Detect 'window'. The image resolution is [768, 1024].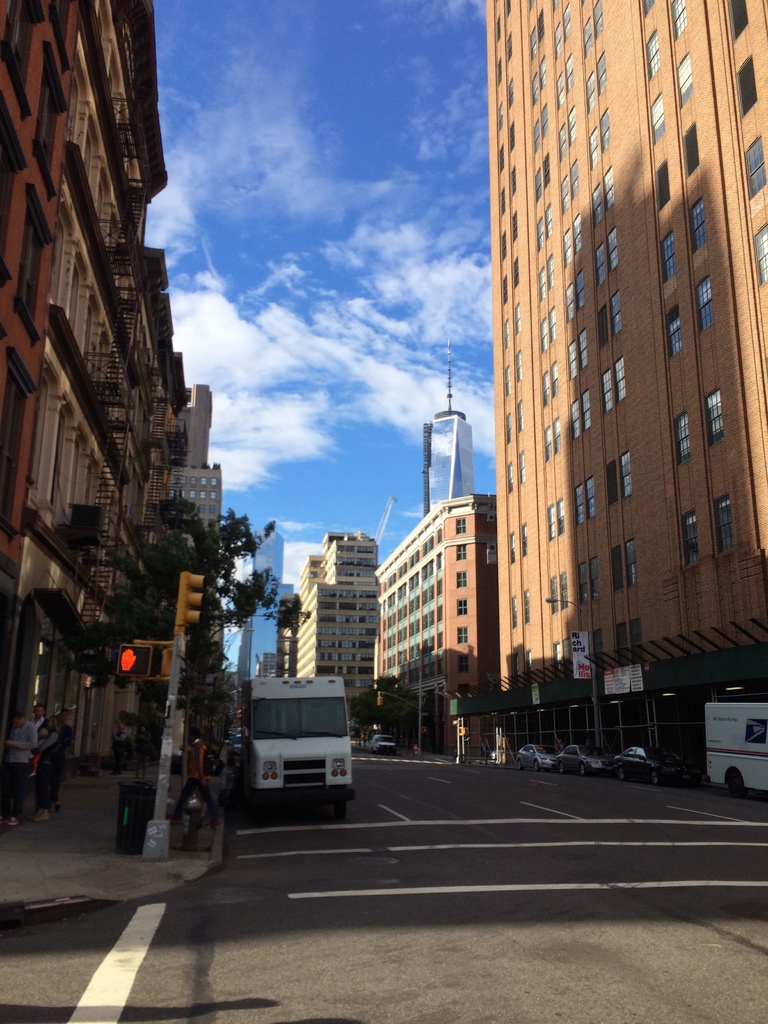
box(689, 191, 705, 262).
